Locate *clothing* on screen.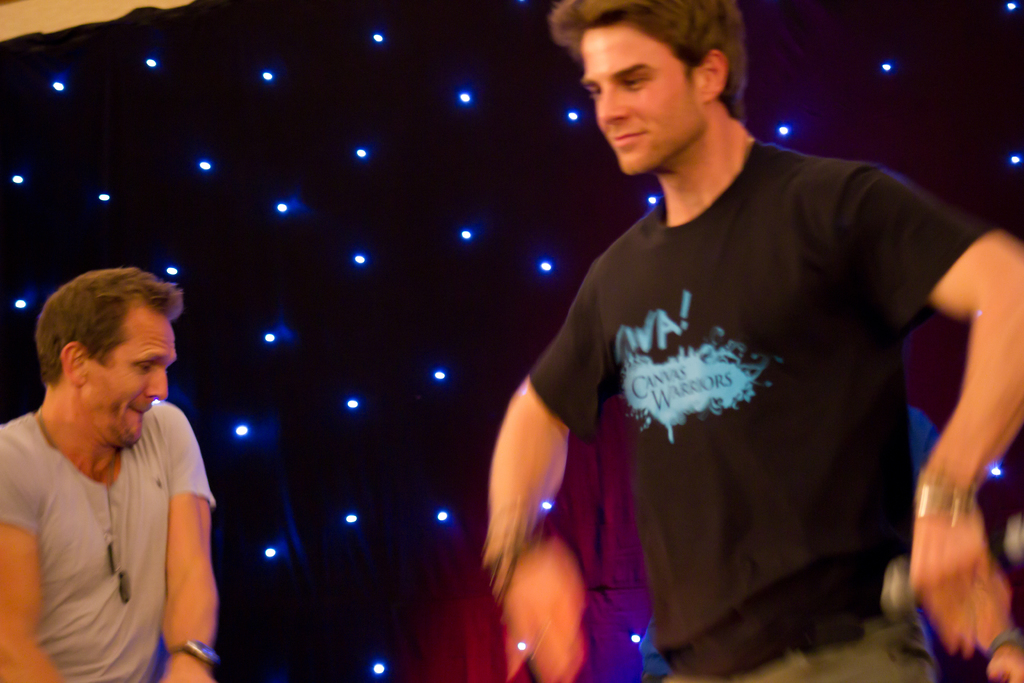
On screen at box(529, 122, 972, 659).
